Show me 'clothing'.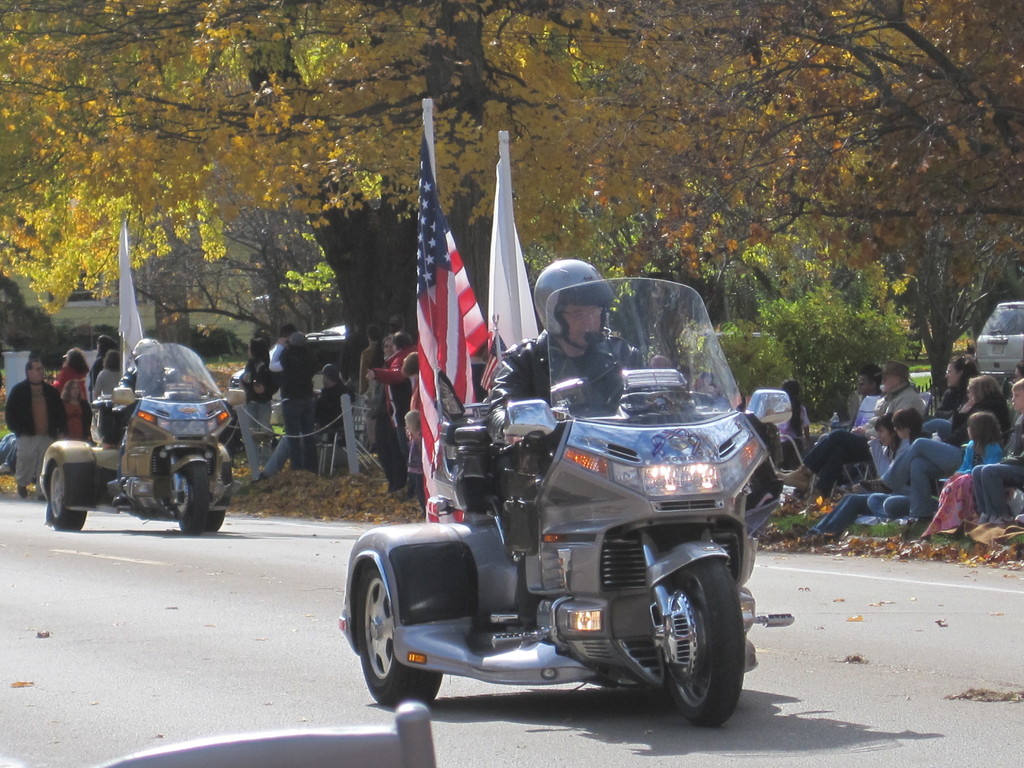
'clothing' is here: BBox(483, 328, 652, 472).
